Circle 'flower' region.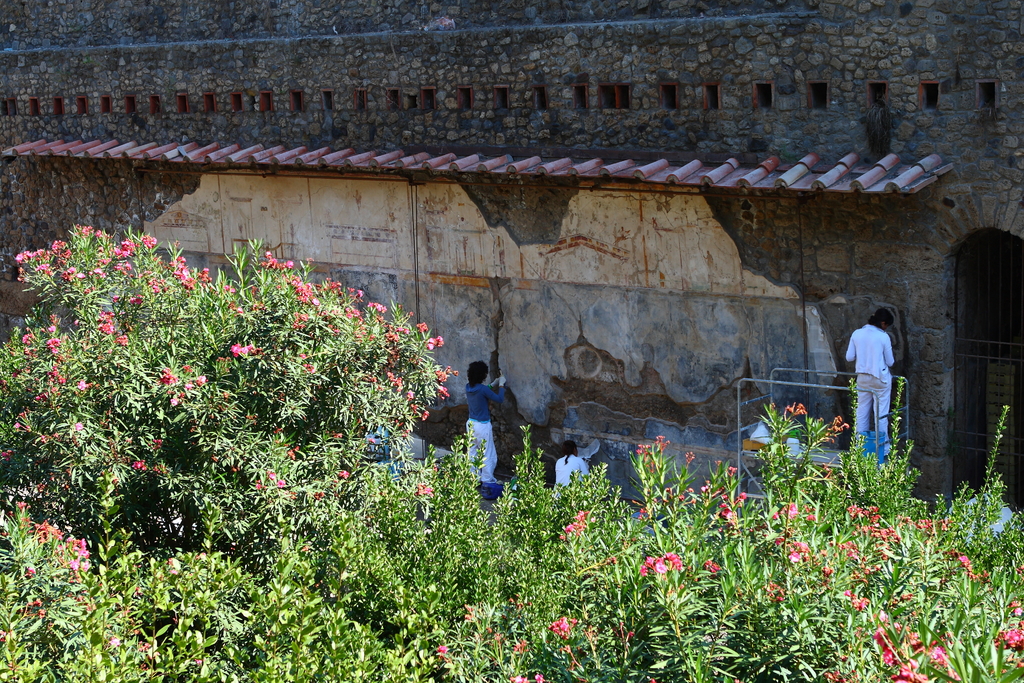
Region: {"x1": 72, "y1": 553, "x2": 97, "y2": 570}.
